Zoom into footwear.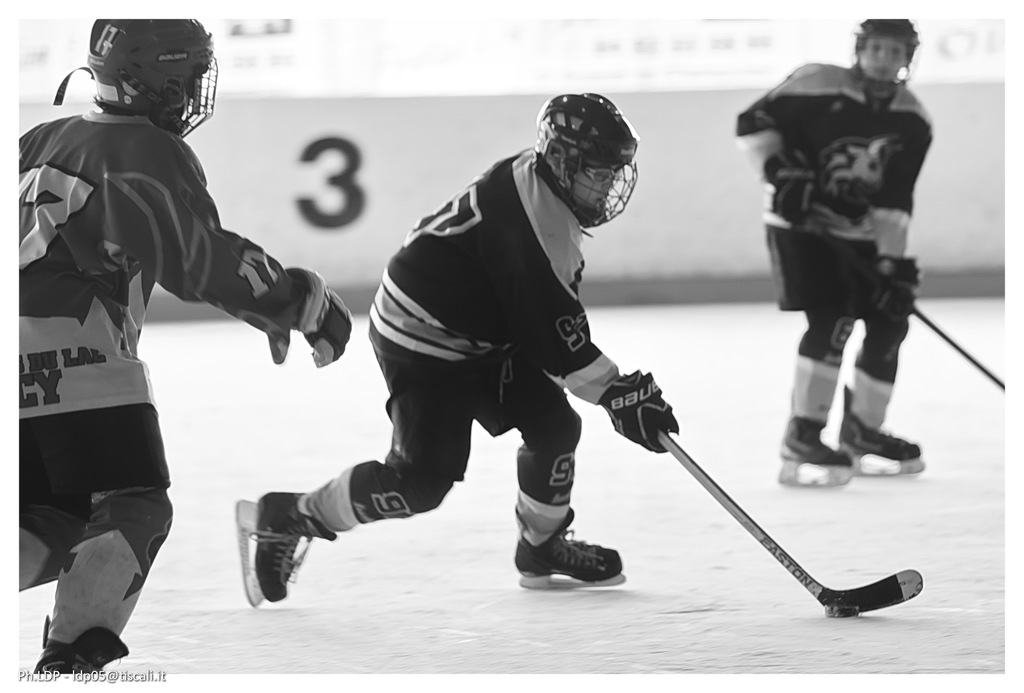
Zoom target: [257, 482, 323, 603].
